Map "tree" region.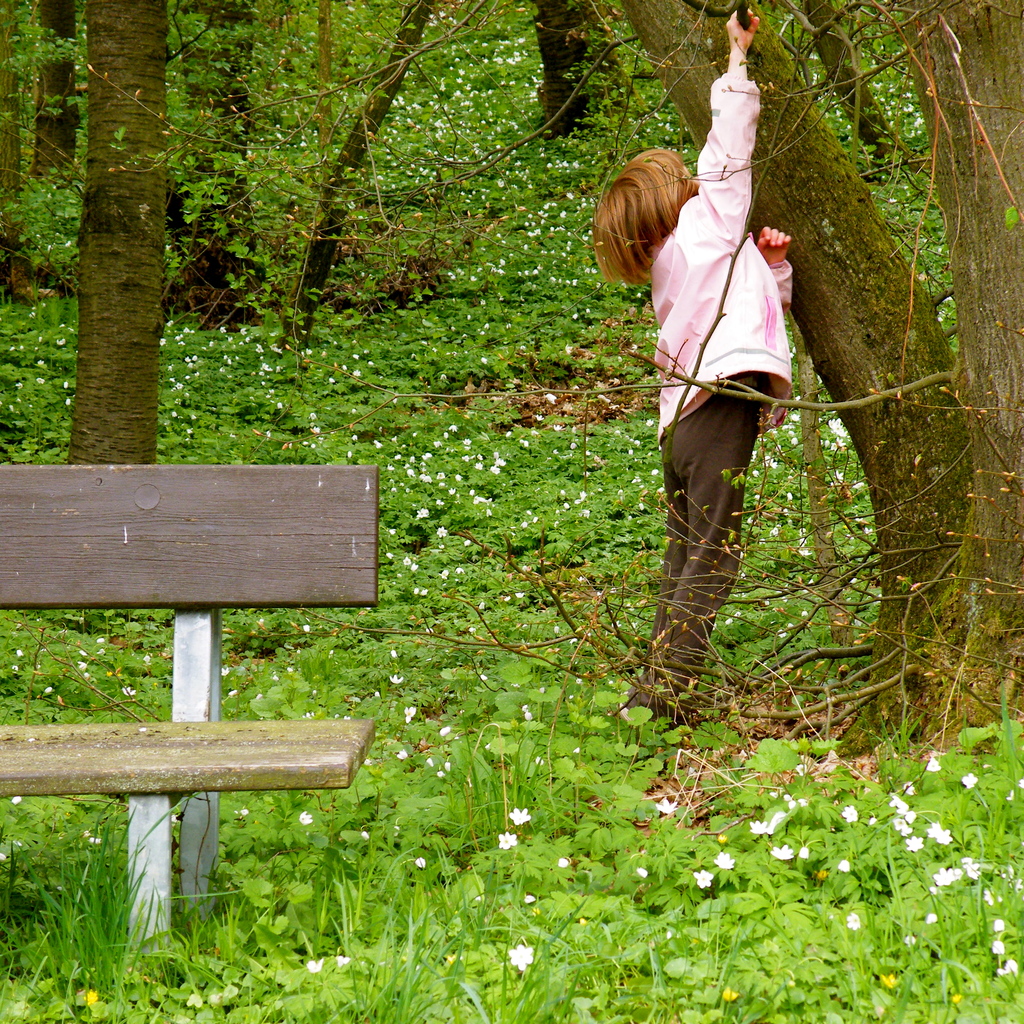
Mapped to bbox=(67, 0, 166, 473).
